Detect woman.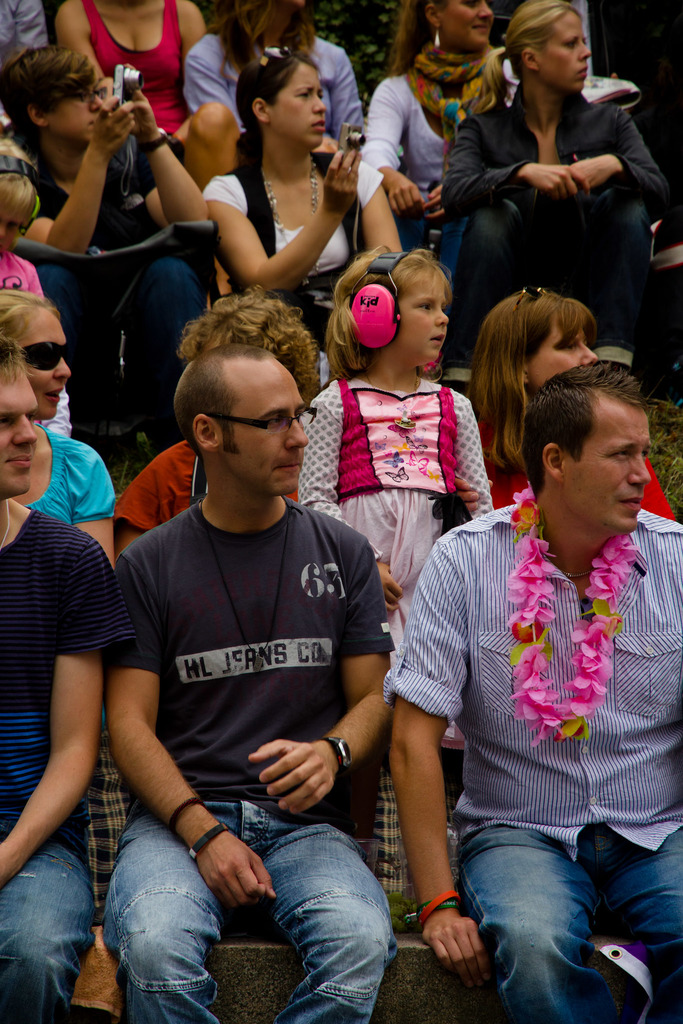
Detected at left=0, top=308, right=108, bottom=581.
